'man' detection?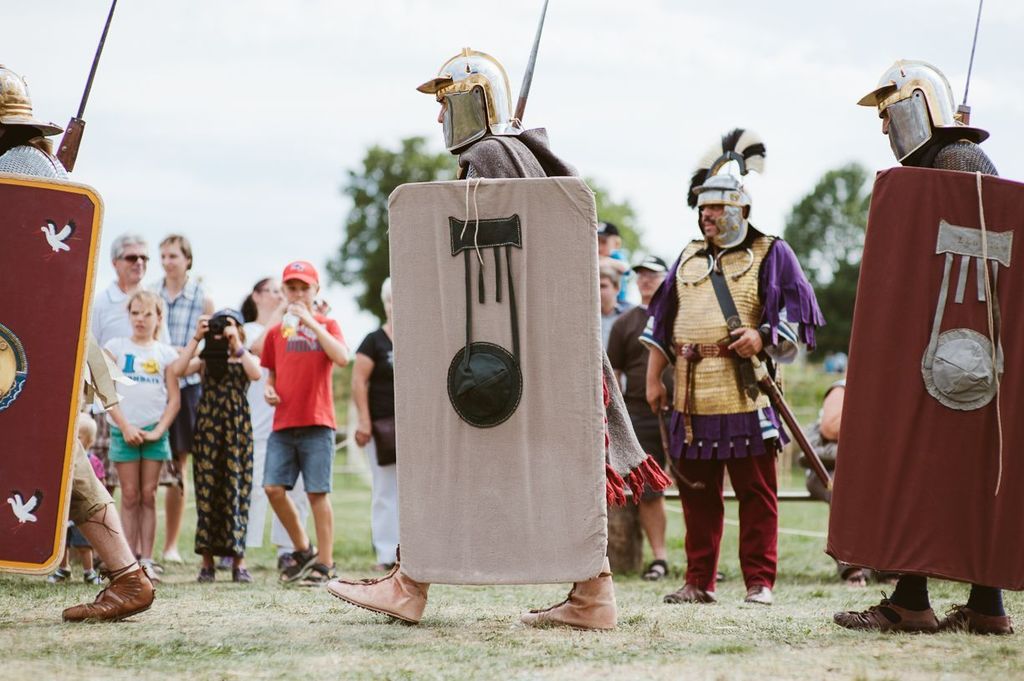
region(321, 45, 620, 629)
